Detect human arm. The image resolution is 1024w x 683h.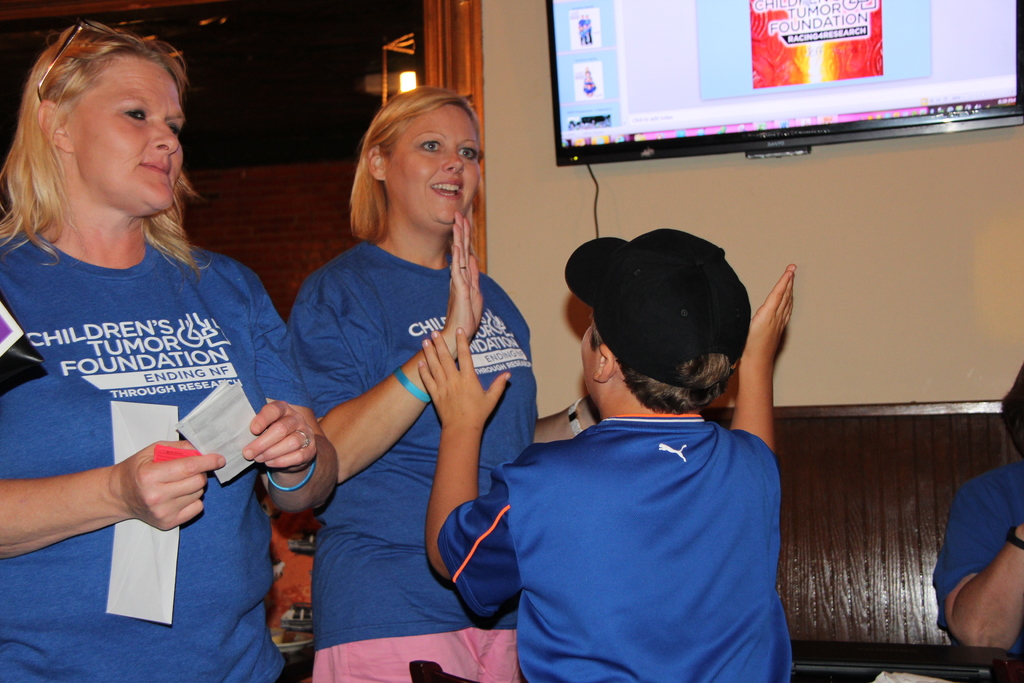
Rect(287, 210, 489, 486).
